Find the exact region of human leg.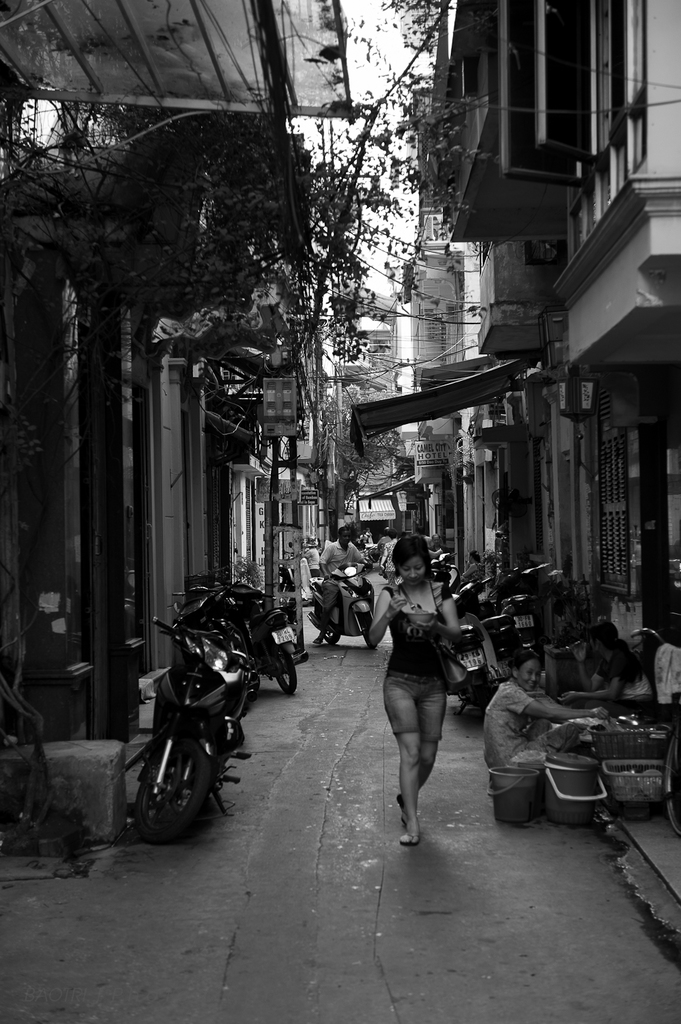
Exact region: (left=308, top=579, right=338, bottom=647).
